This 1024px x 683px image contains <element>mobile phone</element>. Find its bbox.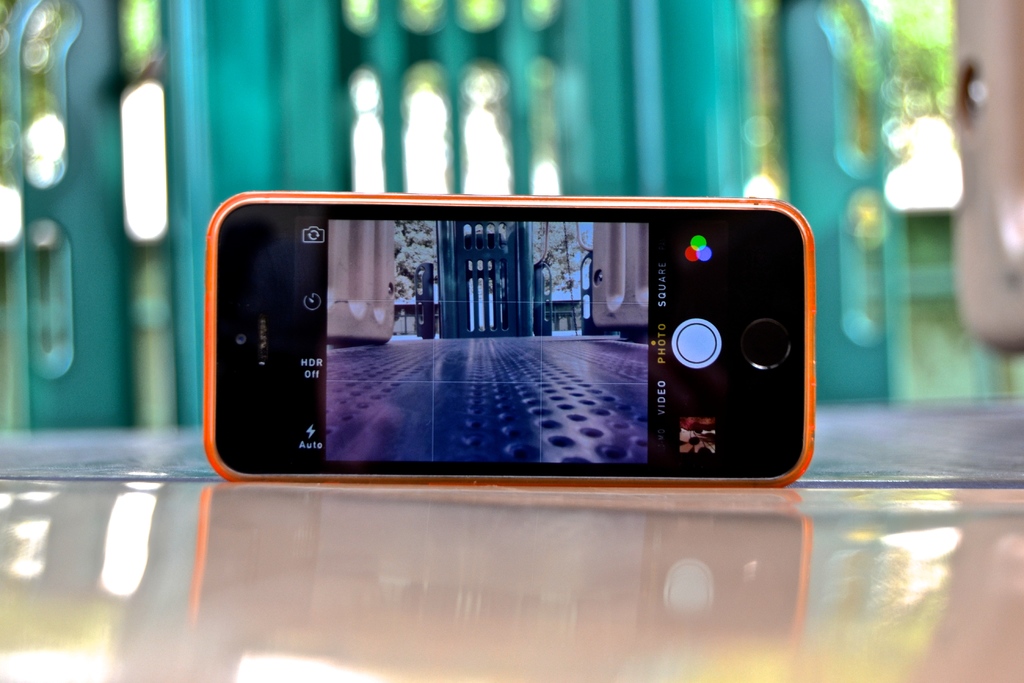
<region>200, 189, 817, 486</region>.
